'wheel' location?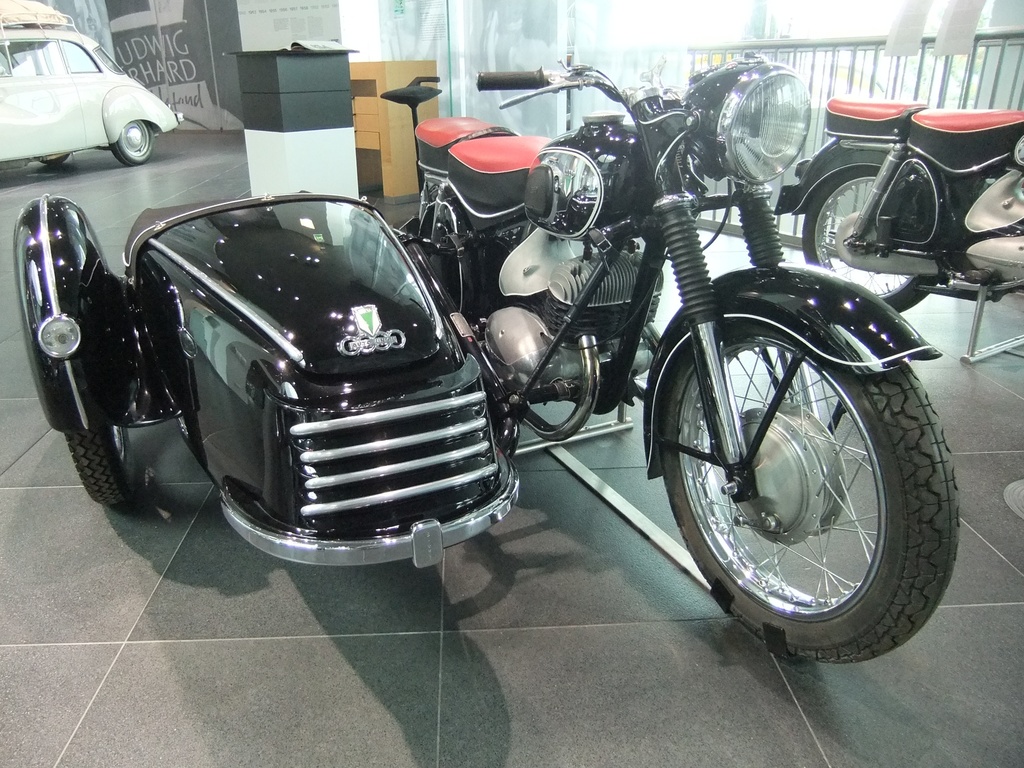
rect(797, 167, 954, 308)
